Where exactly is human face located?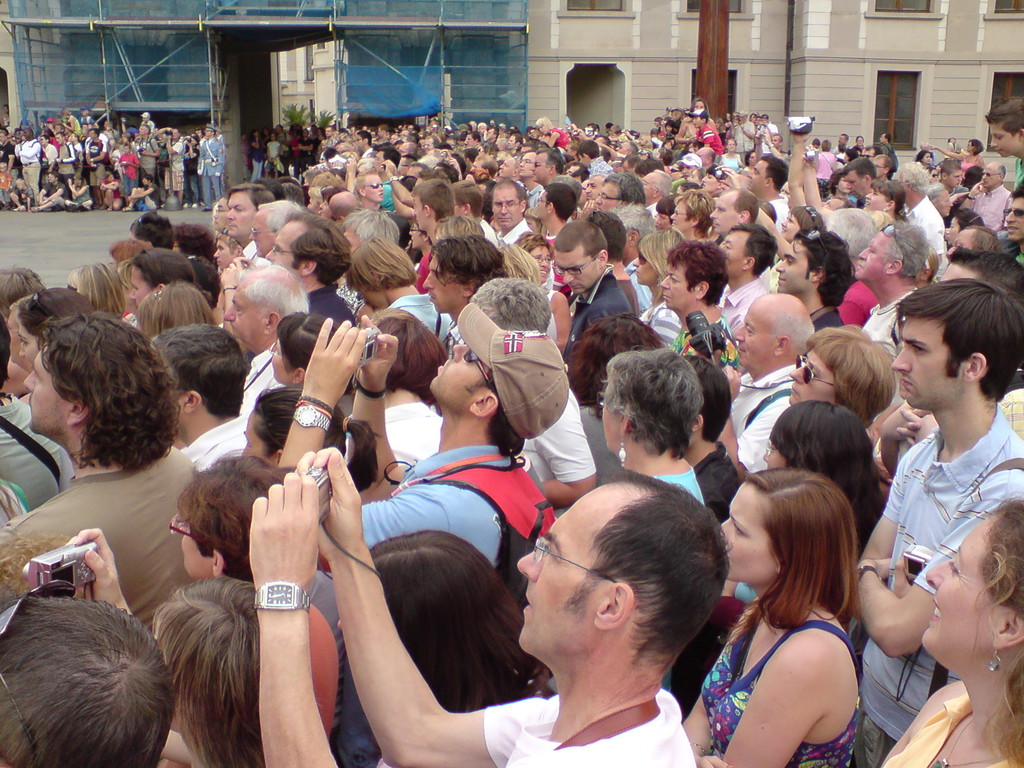
Its bounding box is 1006,196,1023,244.
